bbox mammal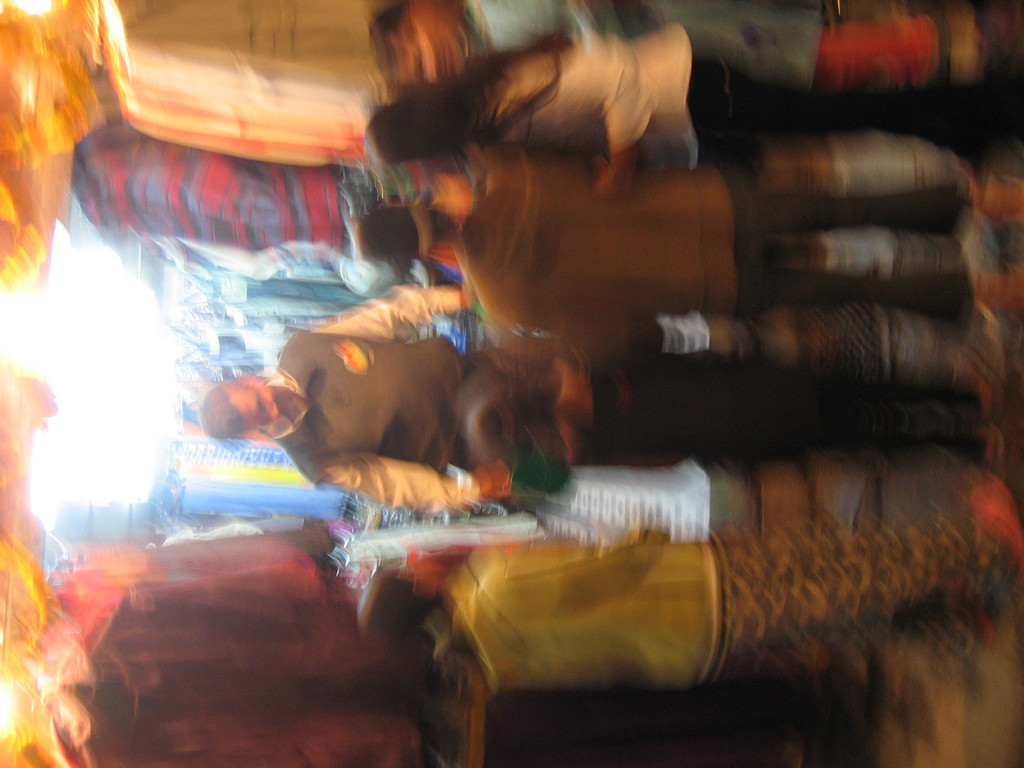
{"x1": 204, "y1": 273, "x2": 580, "y2": 503}
